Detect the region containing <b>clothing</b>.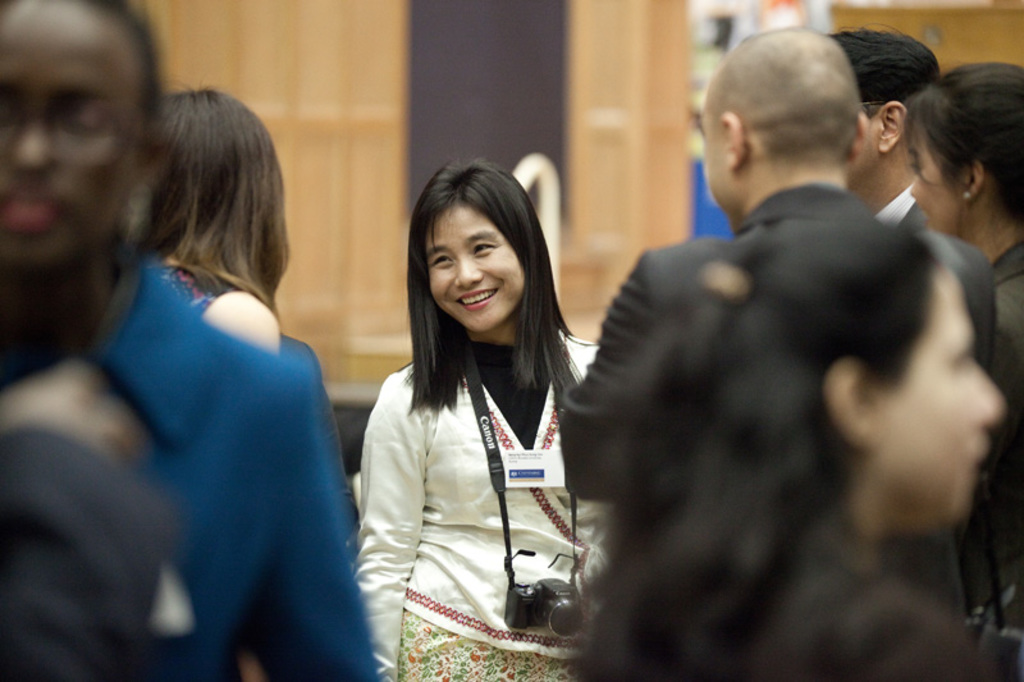
BBox(347, 326, 616, 681).
